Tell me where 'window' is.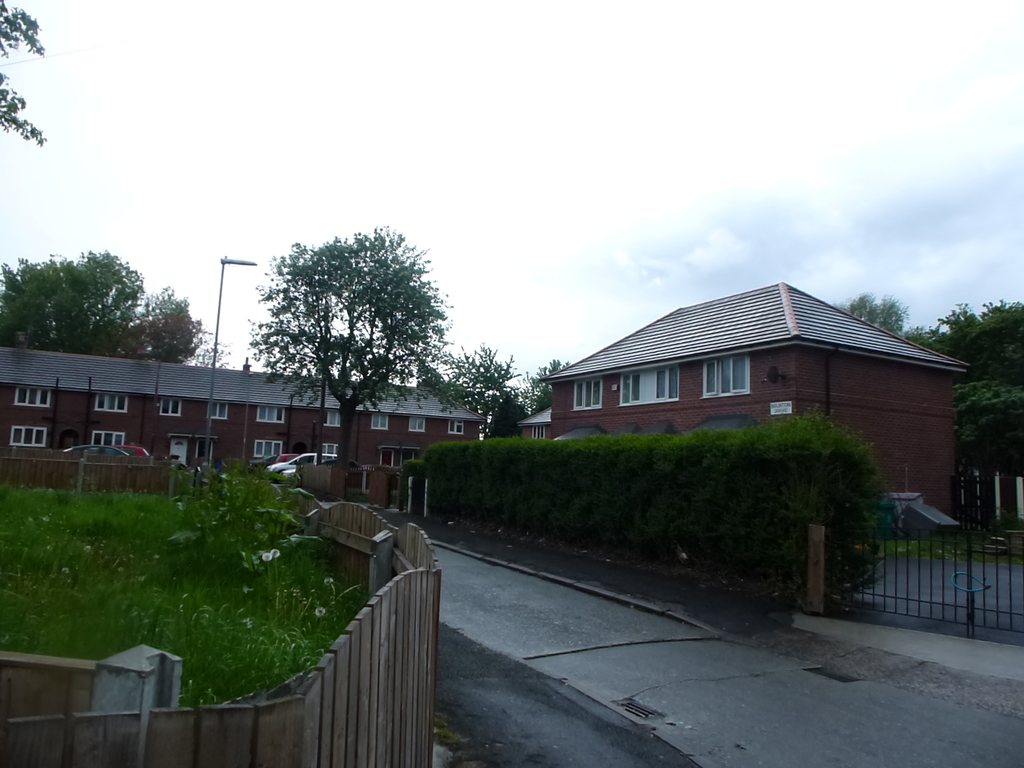
'window' is at pyautogui.locateOnScreen(15, 385, 51, 407).
